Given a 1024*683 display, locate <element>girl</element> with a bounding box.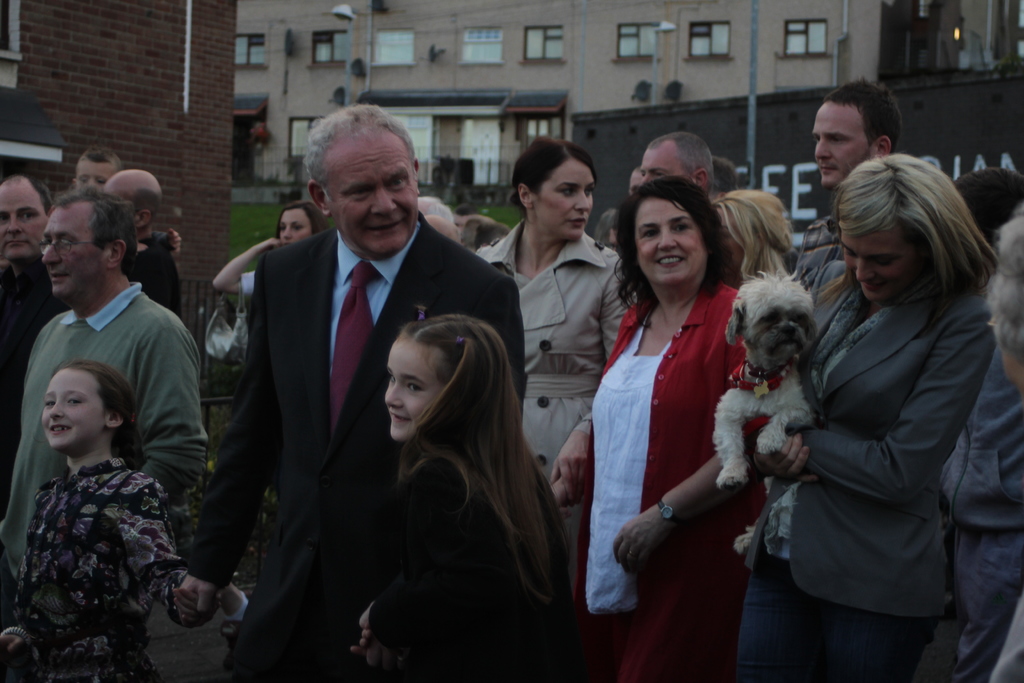
Located: detection(346, 315, 587, 682).
